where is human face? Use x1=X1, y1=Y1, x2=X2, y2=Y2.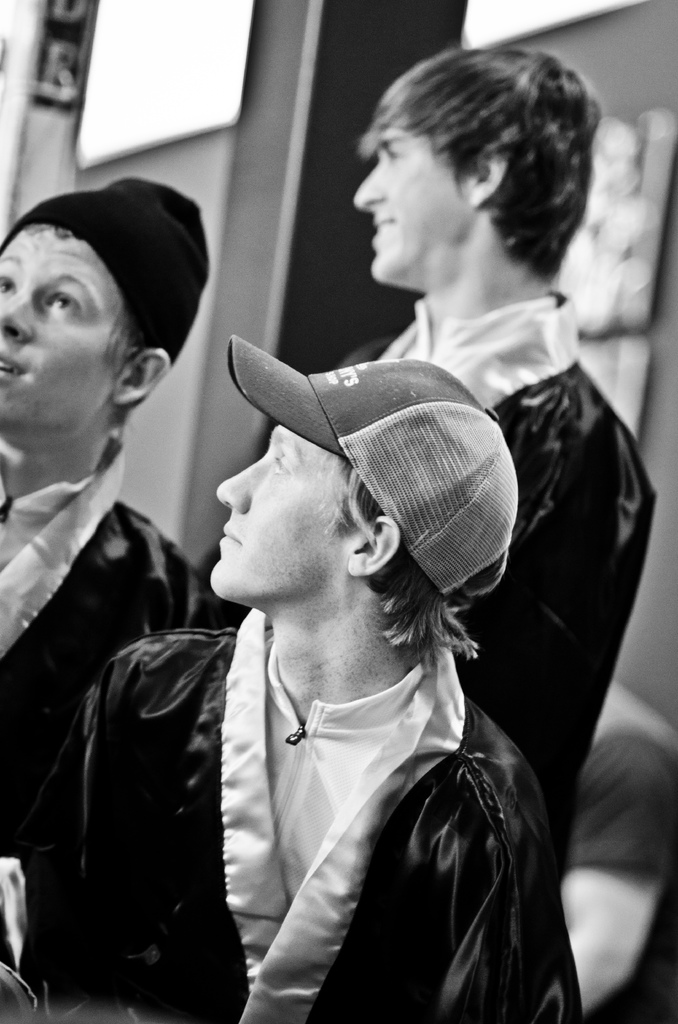
x1=213, y1=422, x2=351, y2=609.
